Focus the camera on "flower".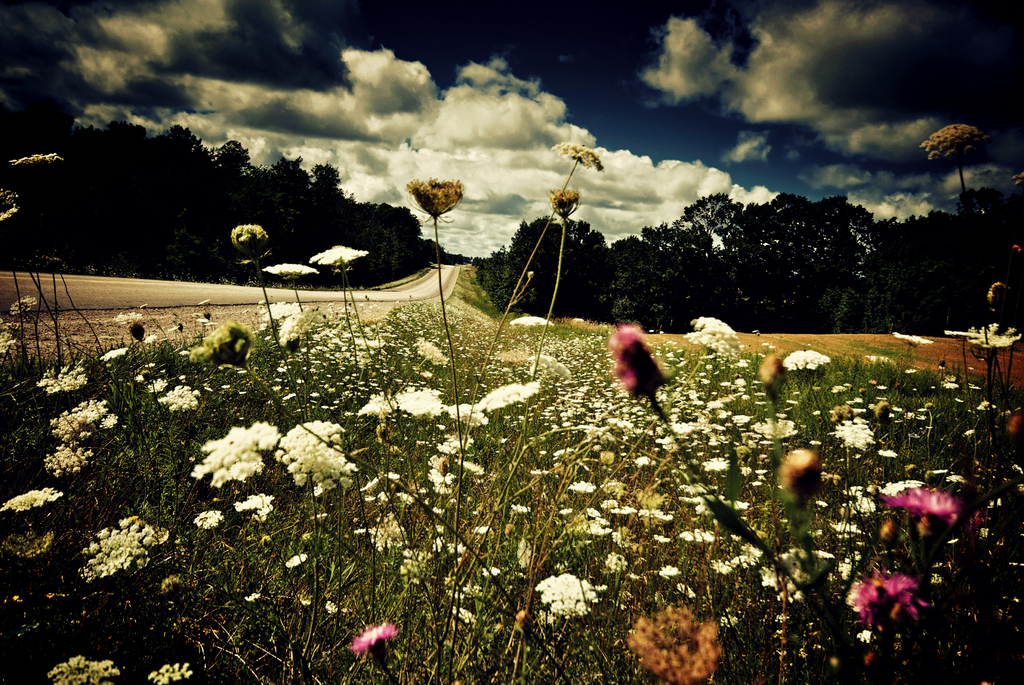
Focus region: Rect(42, 398, 119, 478).
